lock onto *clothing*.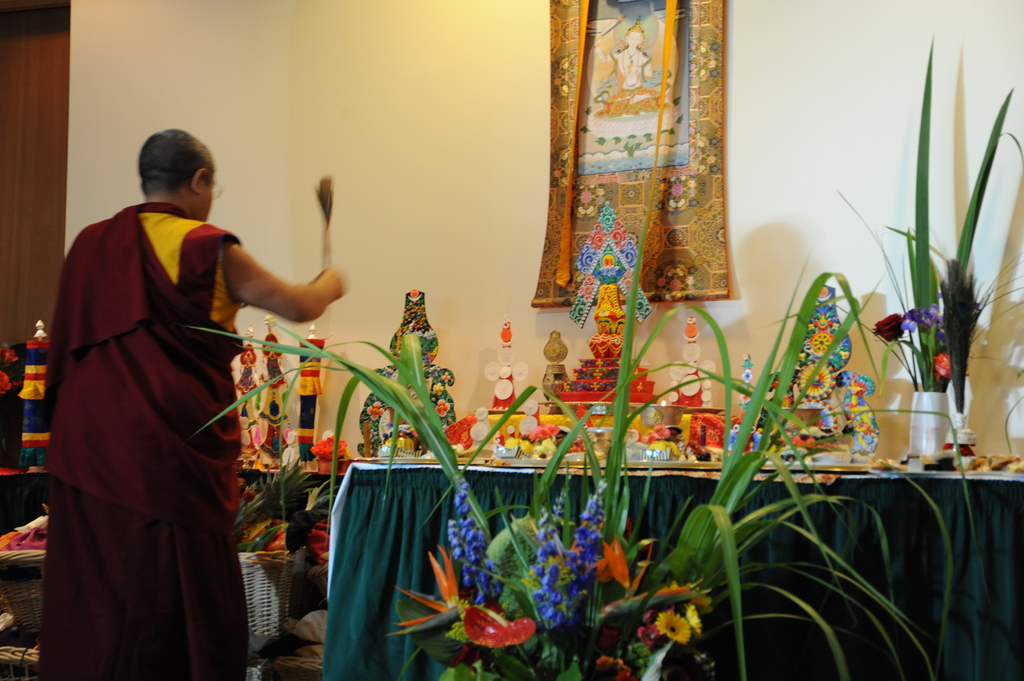
Locked: x1=600 y1=68 x2=683 y2=122.
